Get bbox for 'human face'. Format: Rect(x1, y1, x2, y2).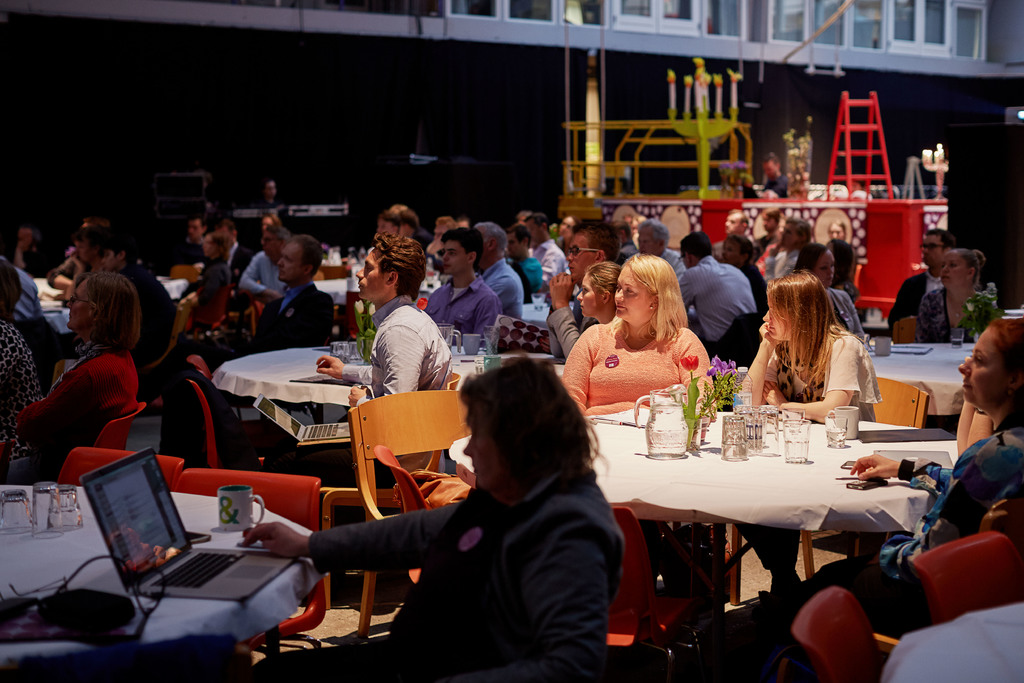
Rect(958, 329, 1017, 403).
